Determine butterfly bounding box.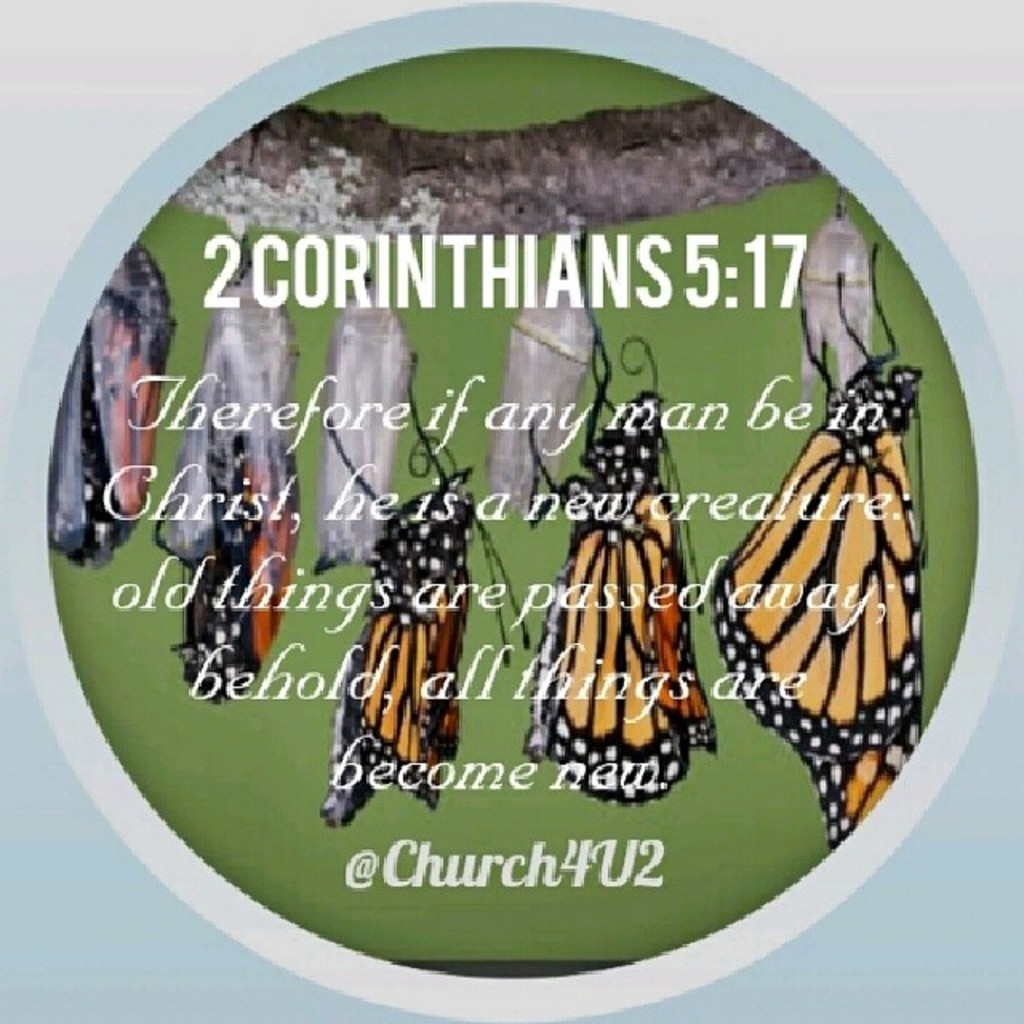
Determined: bbox=(149, 250, 299, 712).
